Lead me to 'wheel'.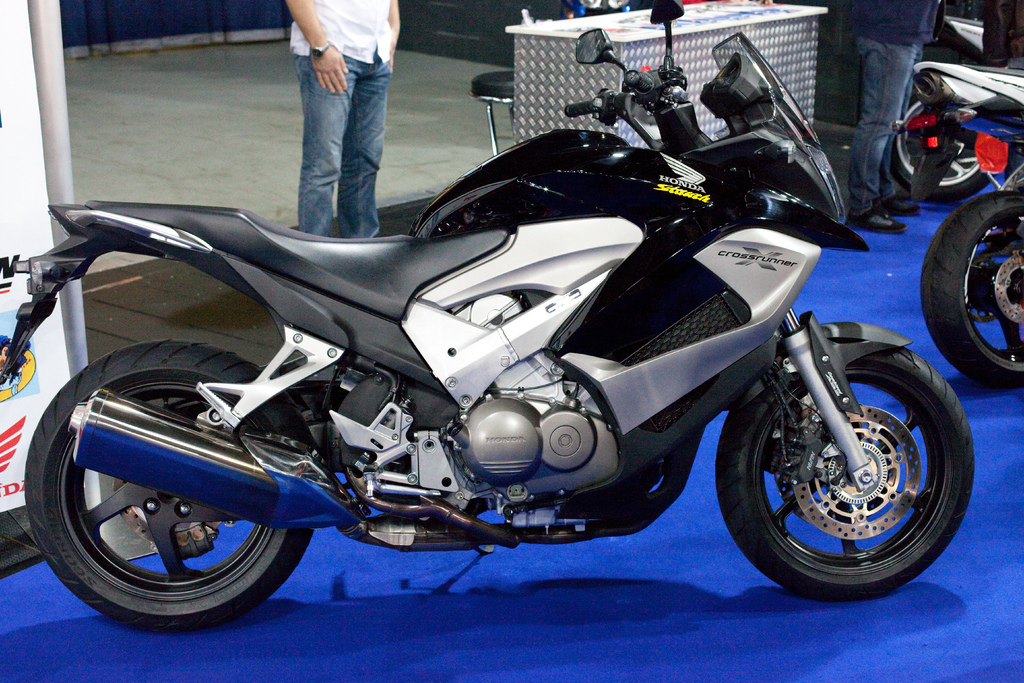
Lead to [x1=921, y1=191, x2=1023, y2=389].
